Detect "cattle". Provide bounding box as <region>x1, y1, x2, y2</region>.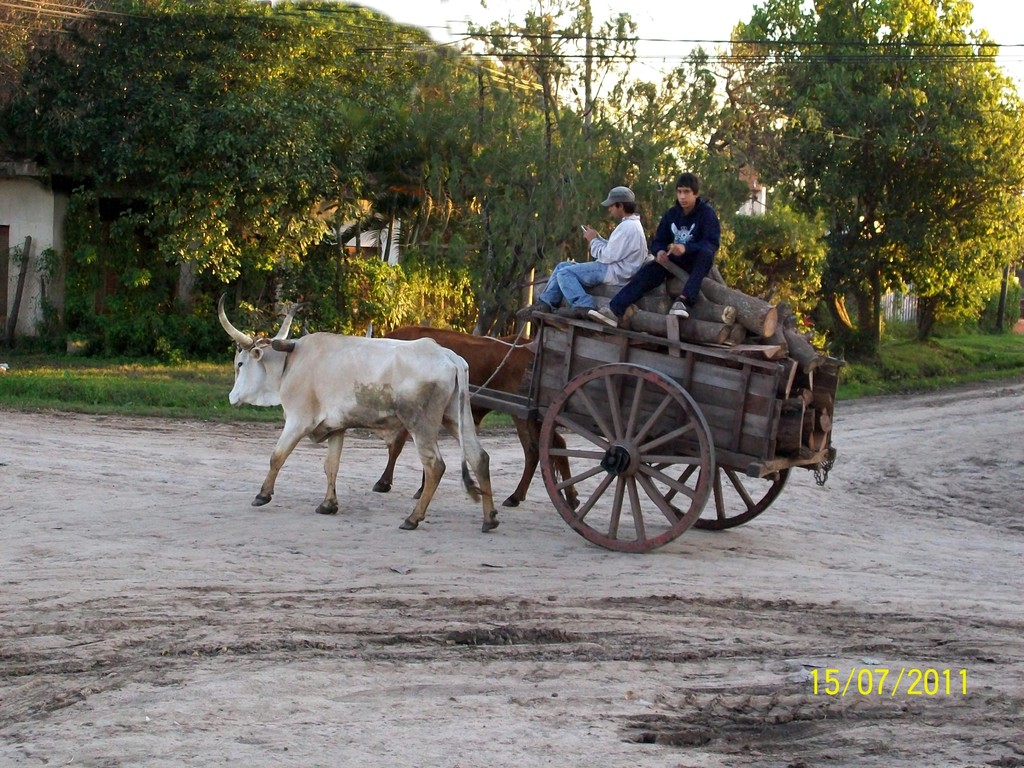
<region>355, 322, 576, 503</region>.
